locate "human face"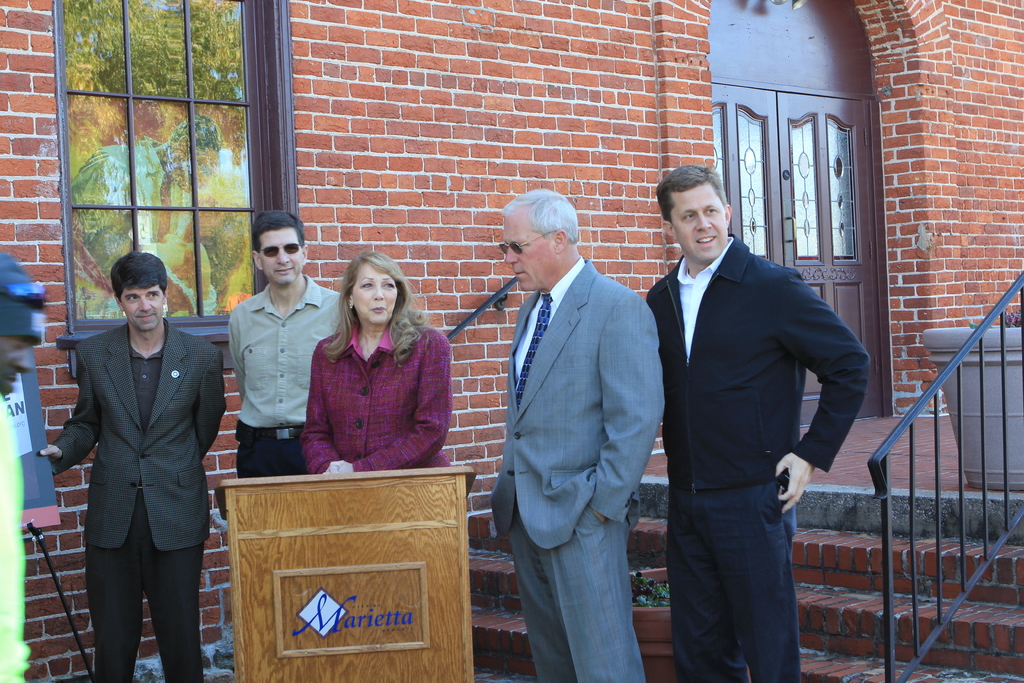
pyautogui.locateOnScreen(123, 290, 166, 331)
